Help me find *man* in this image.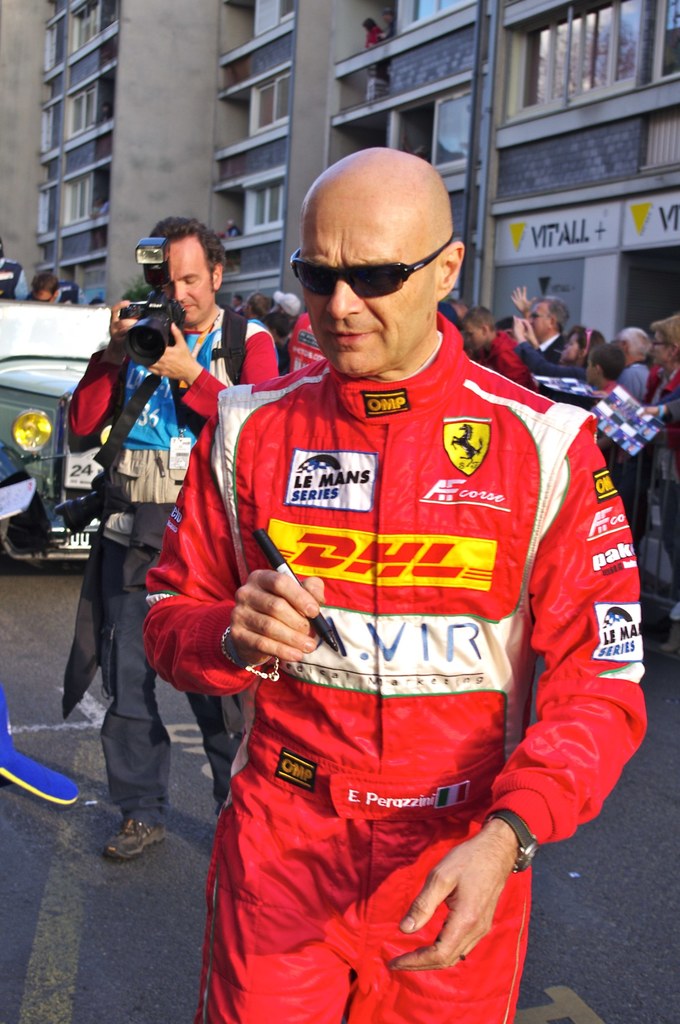
Found it: locate(466, 305, 538, 393).
